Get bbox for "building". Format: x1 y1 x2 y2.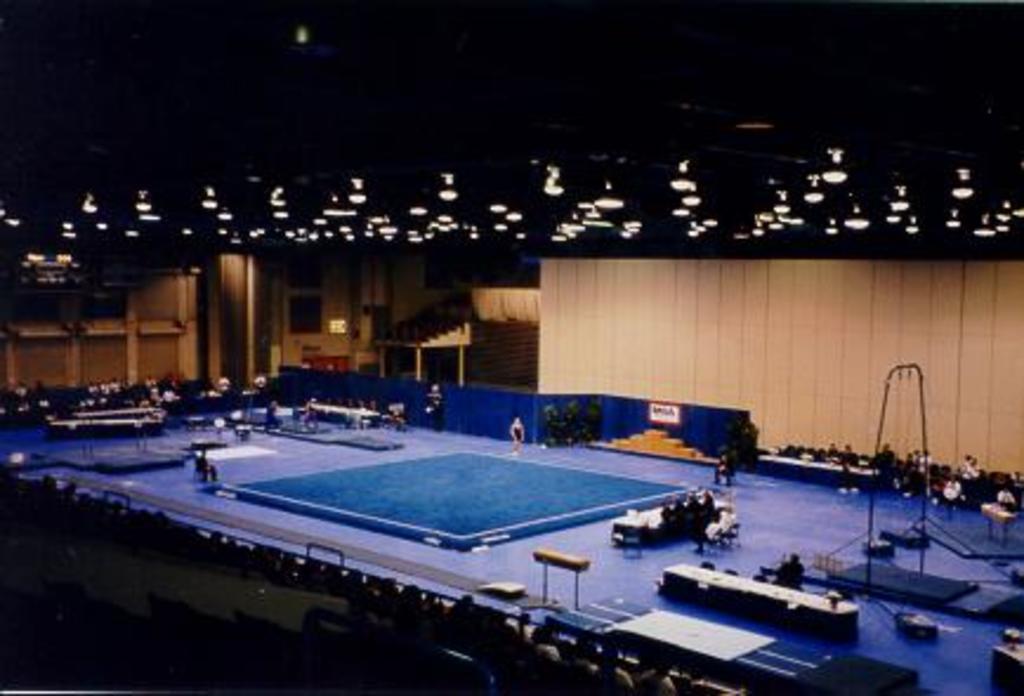
0 0 1022 694.
